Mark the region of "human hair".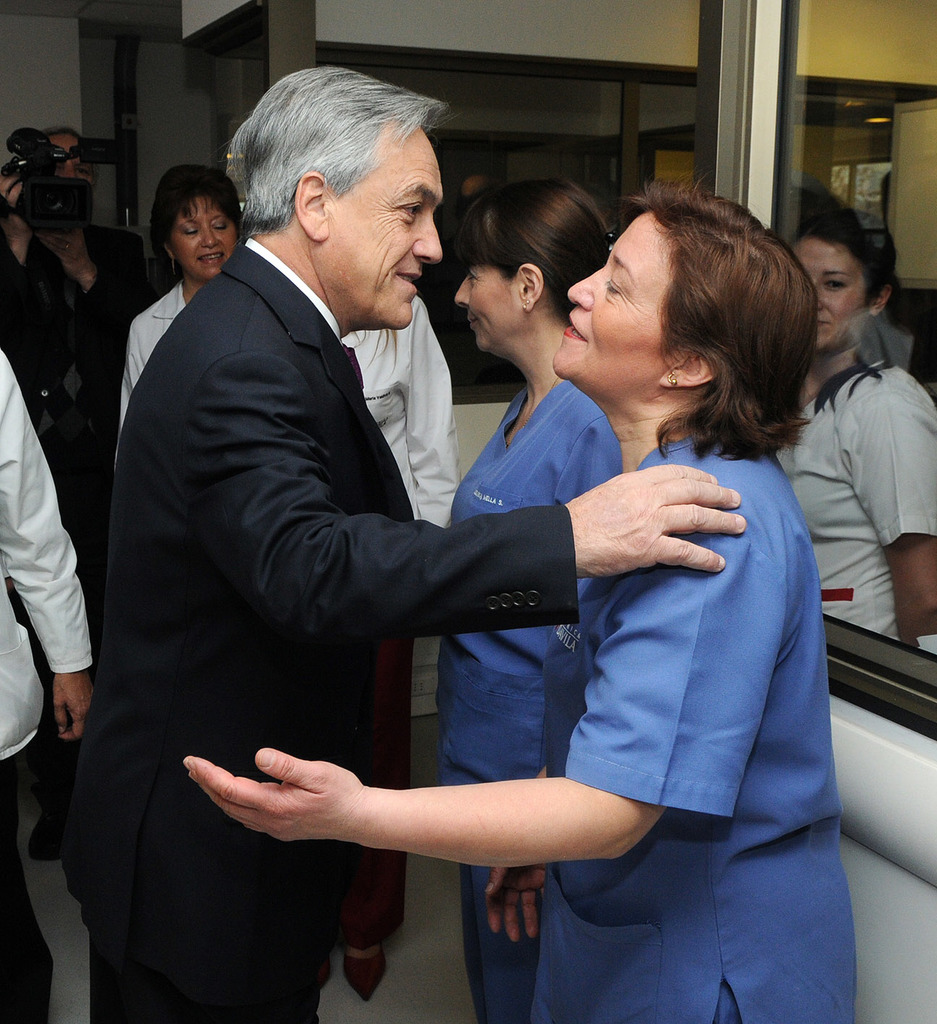
Region: rect(201, 62, 461, 243).
